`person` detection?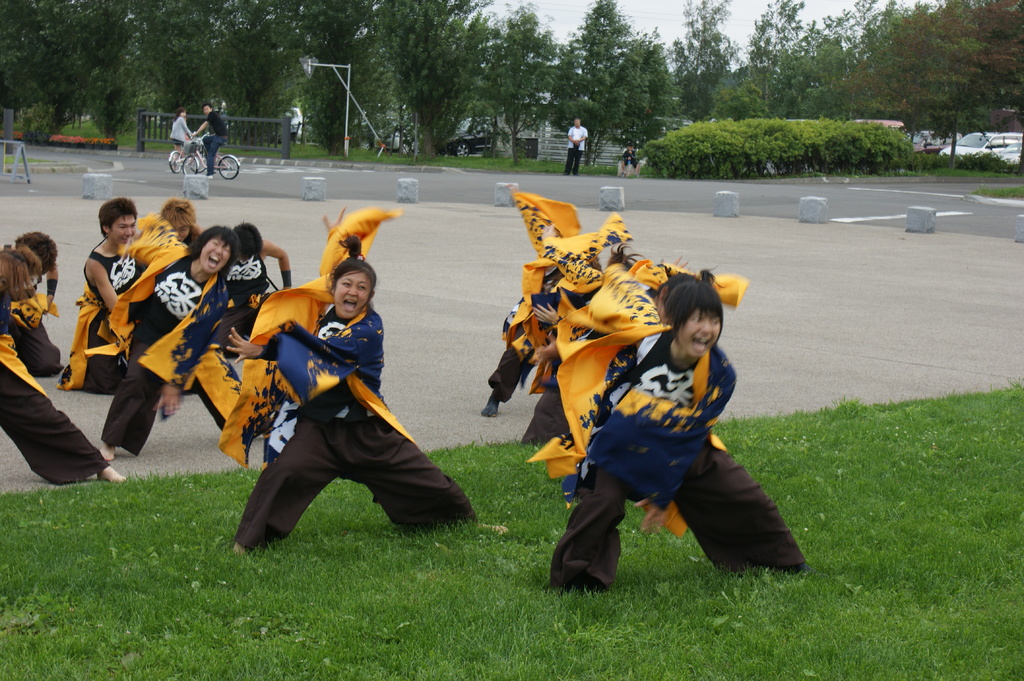
bbox=[166, 104, 190, 157]
